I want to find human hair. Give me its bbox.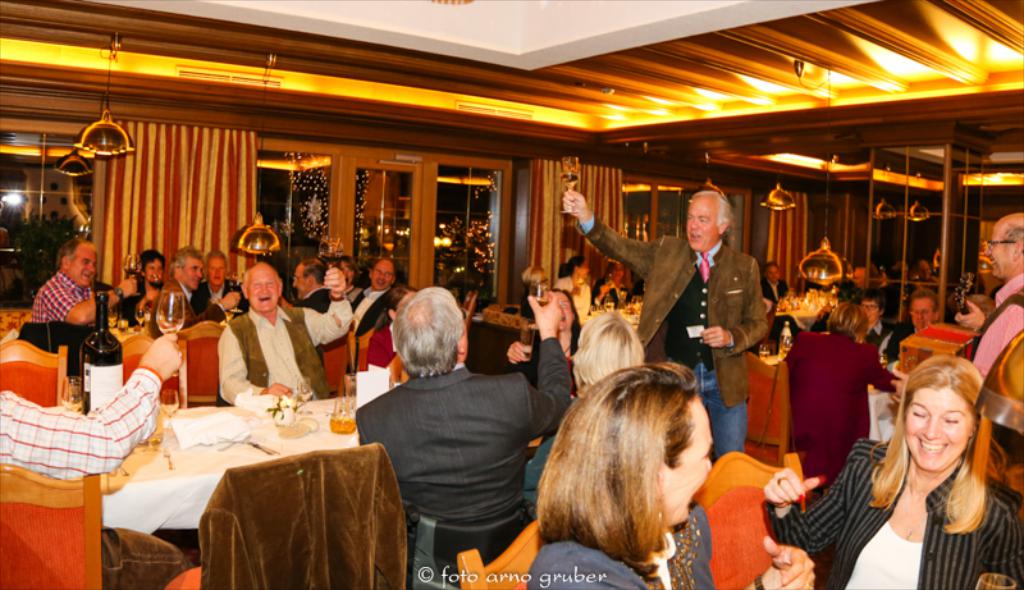
rect(911, 288, 940, 315).
